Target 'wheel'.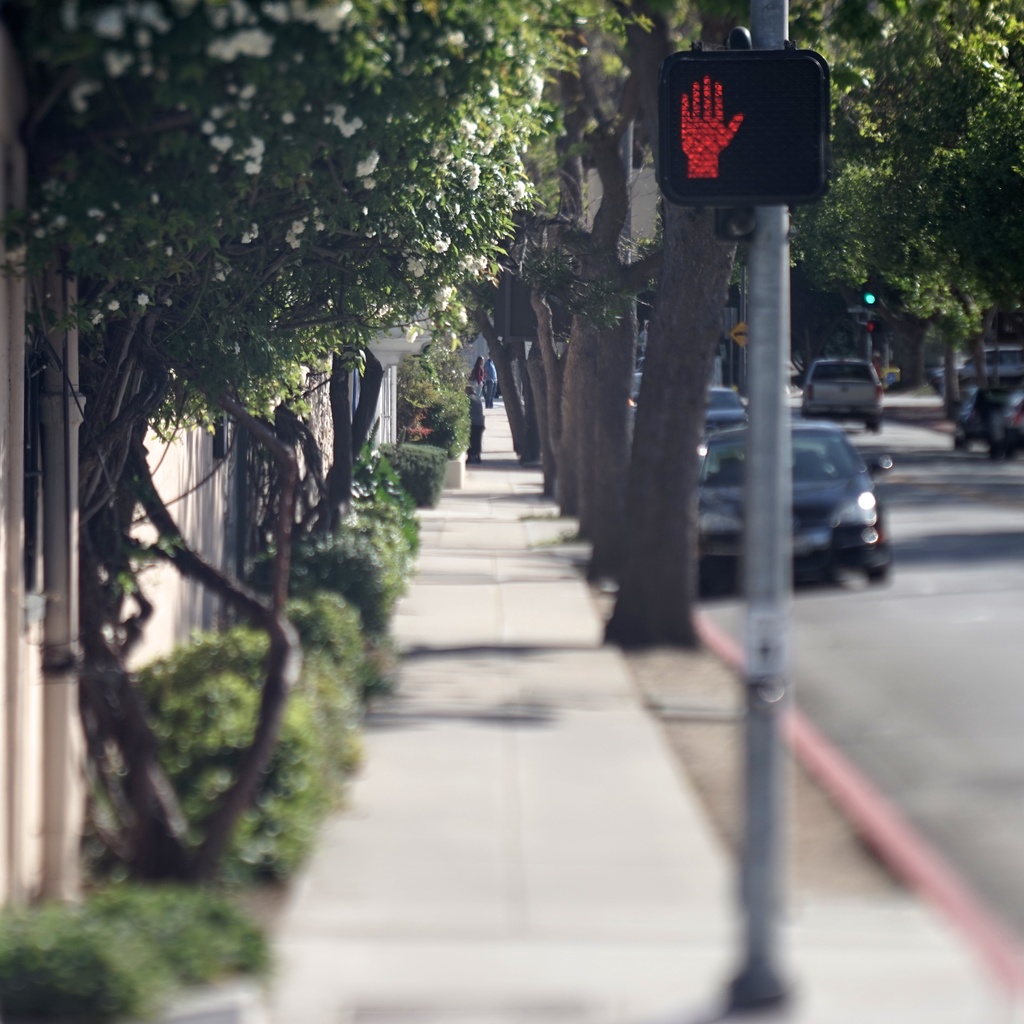
Target region: 869 558 892 586.
